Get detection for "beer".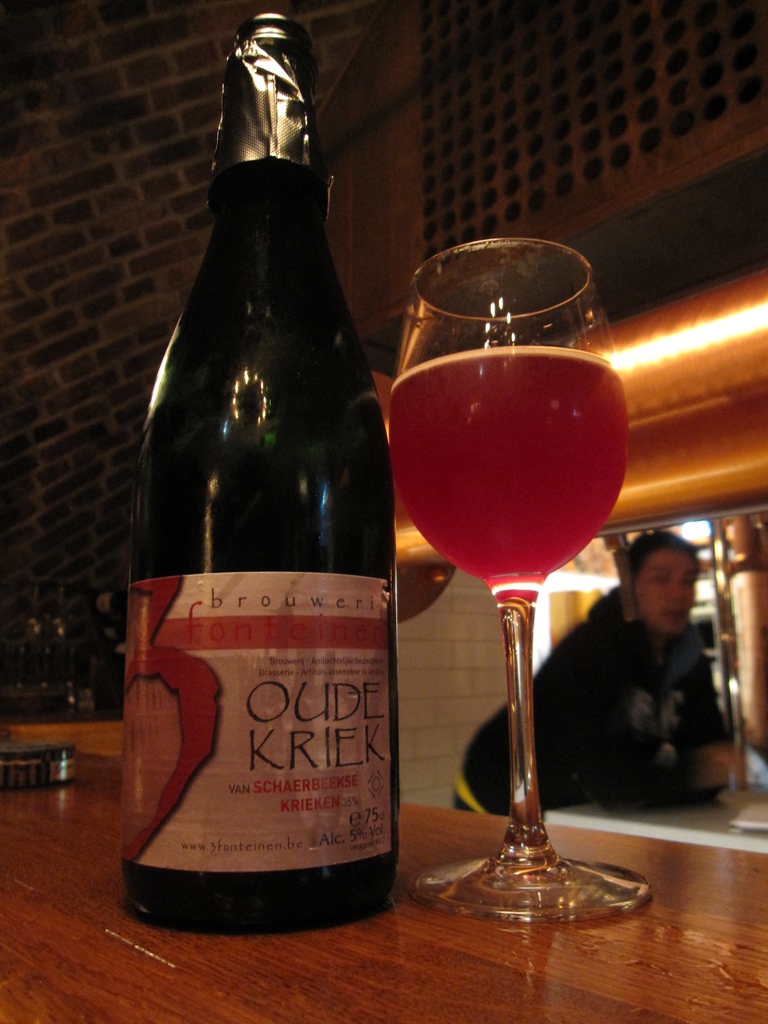
Detection: [x1=371, y1=227, x2=675, y2=937].
